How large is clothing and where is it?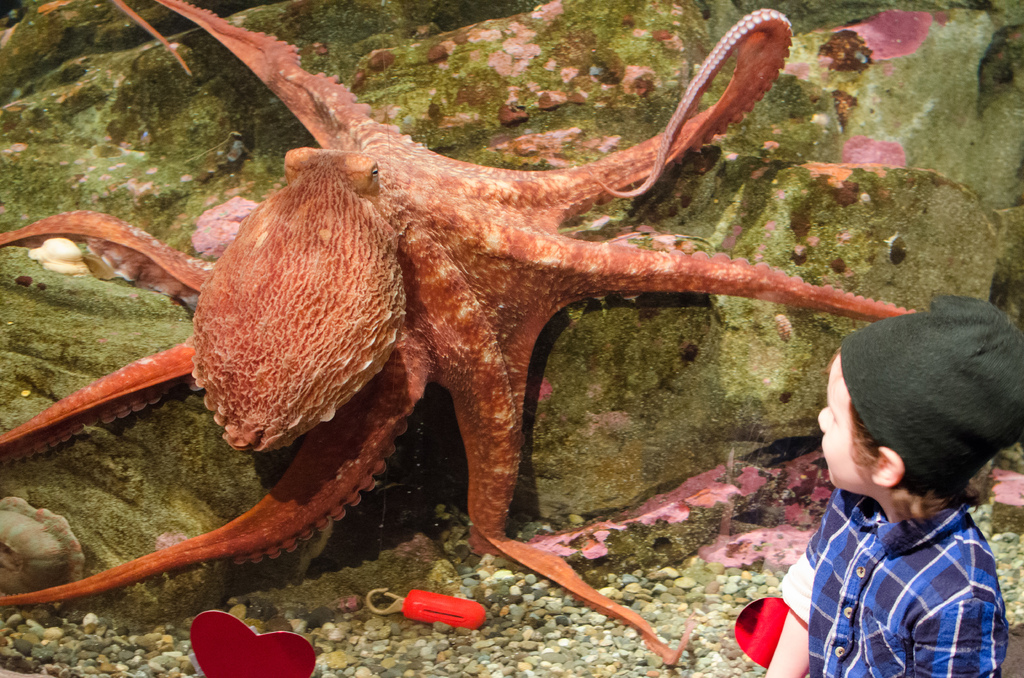
Bounding box: x1=781 y1=502 x2=1008 y2=677.
